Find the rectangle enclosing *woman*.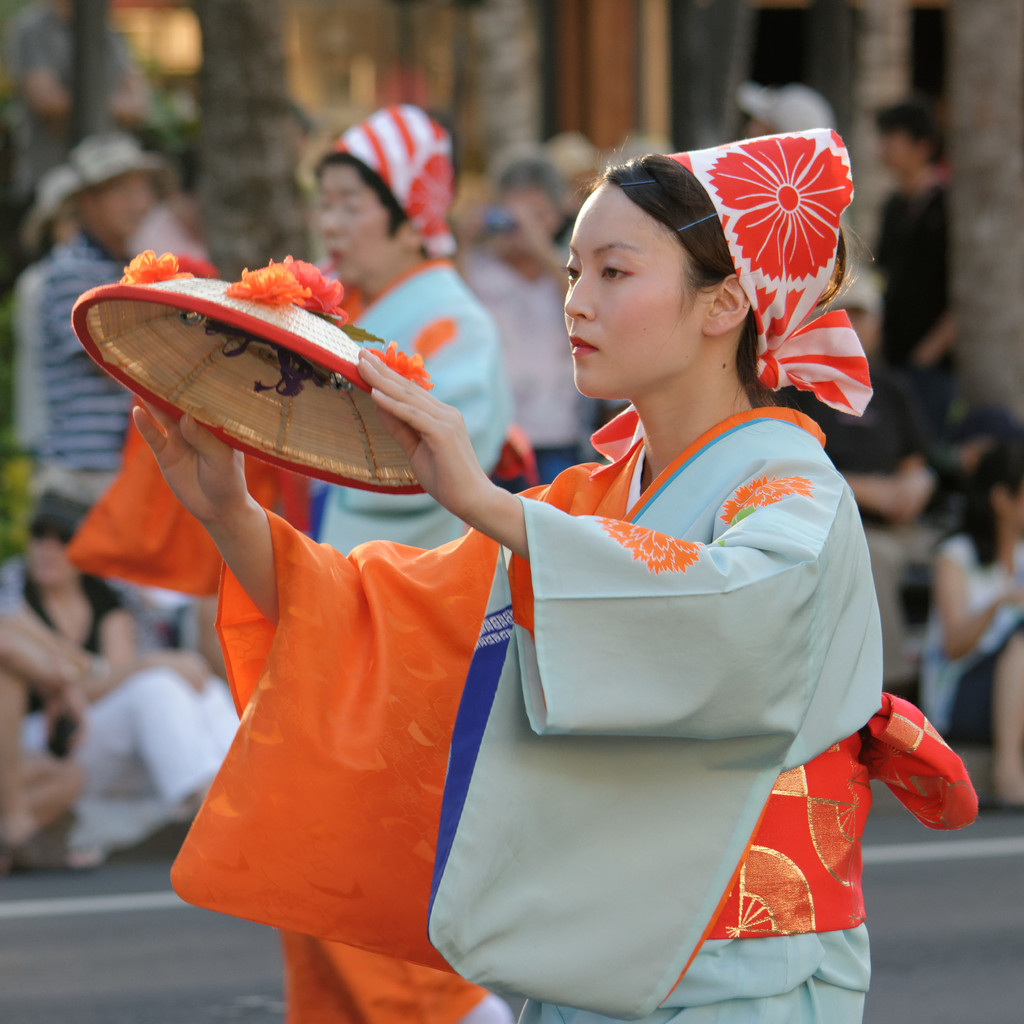
detection(0, 515, 247, 867).
